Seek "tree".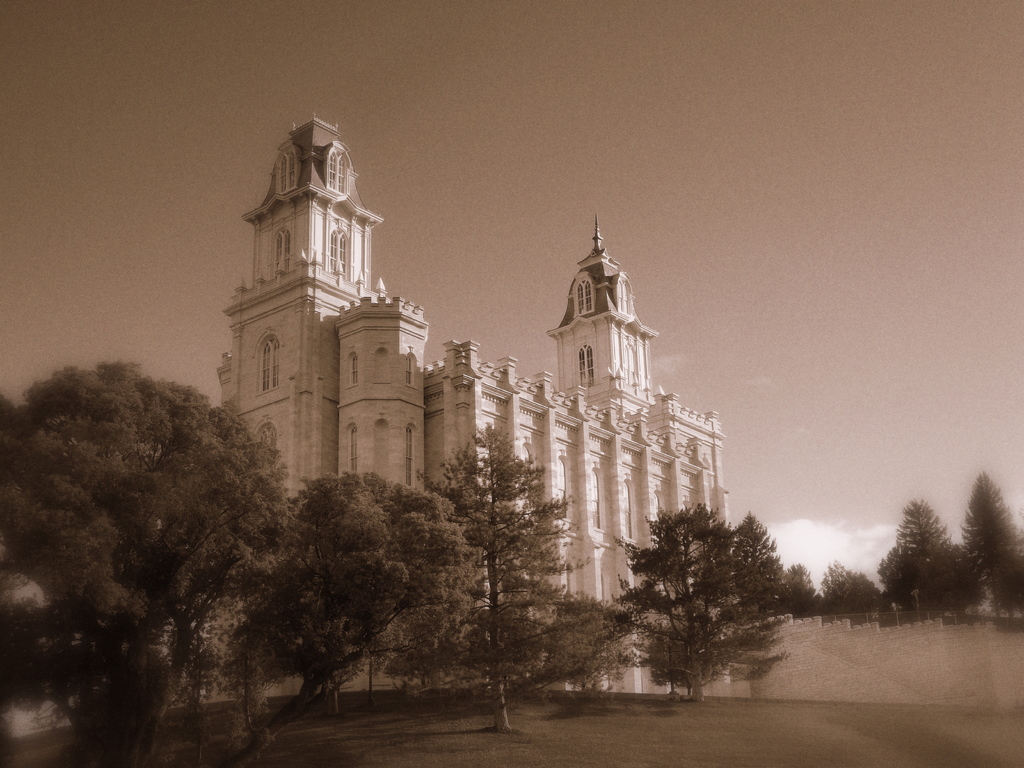
[x1=318, y1=467, x2=483, y2=715].
